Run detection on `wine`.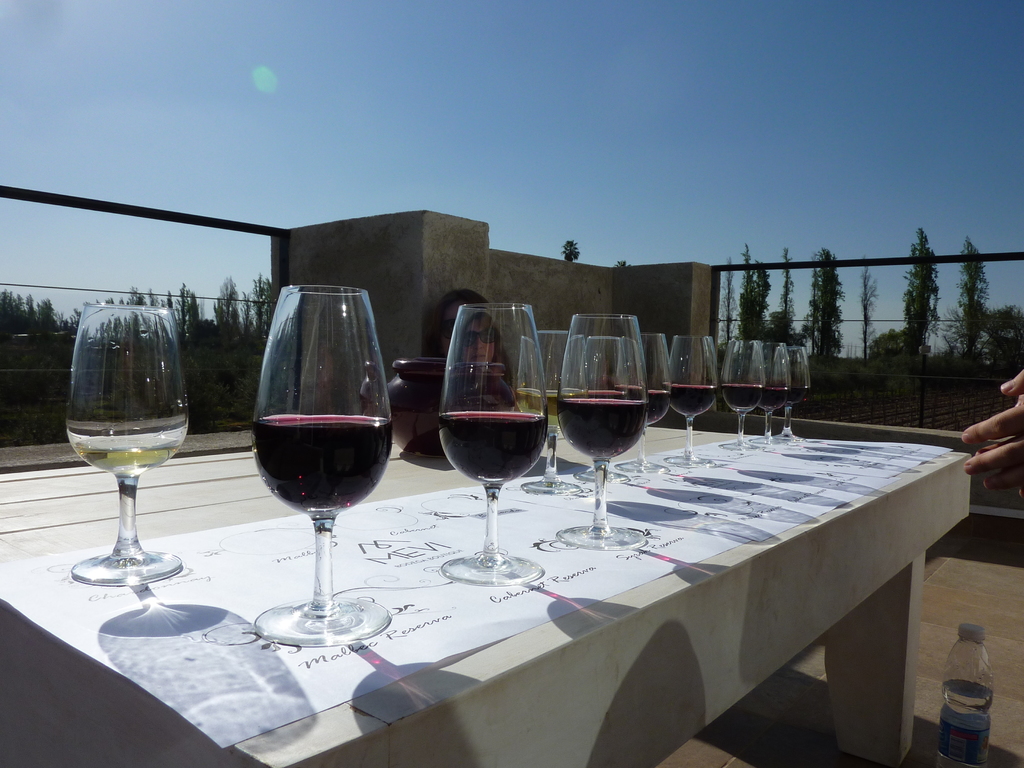
Result: {"left": 607, "top": 381, "right": 673, "bottom": 431}.
